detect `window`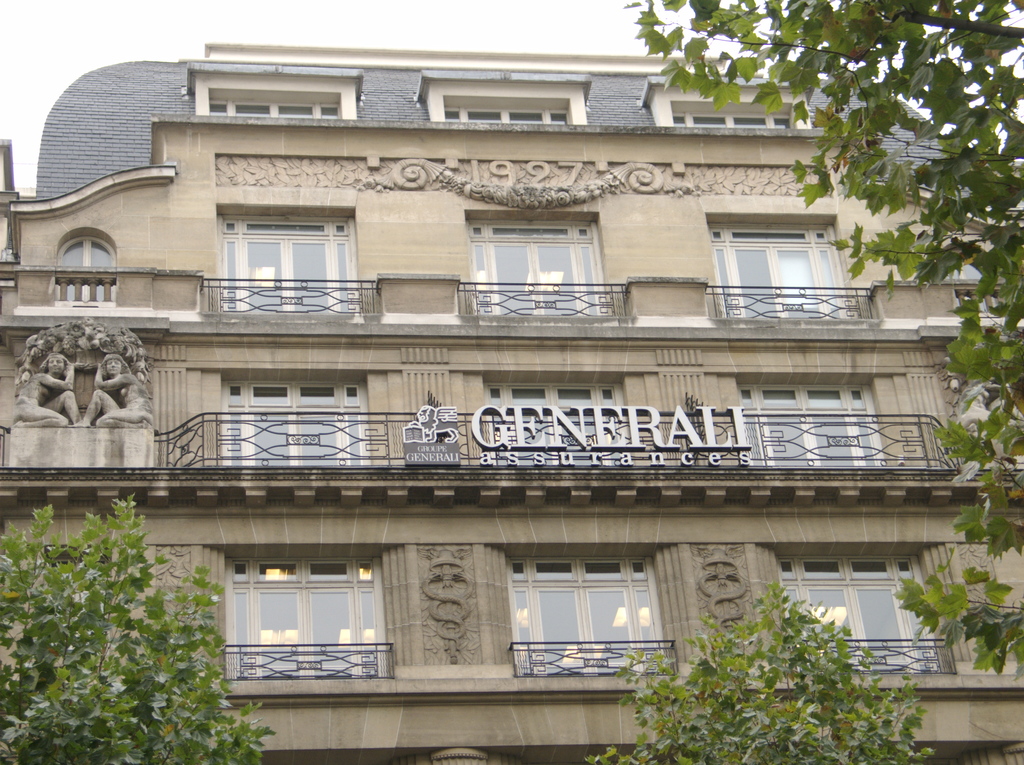
bbox=(781, 554, 950, 673)
